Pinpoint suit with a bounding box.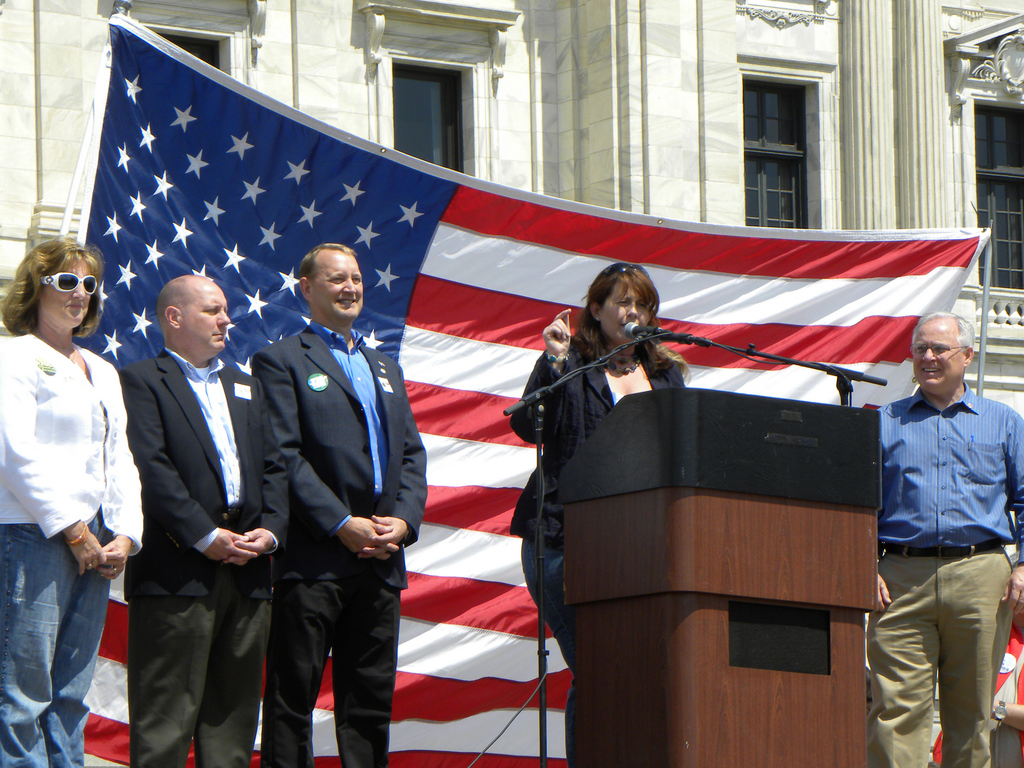
{"x1": 251, "y1": 319, "x2": 427, "y2": 767}.
